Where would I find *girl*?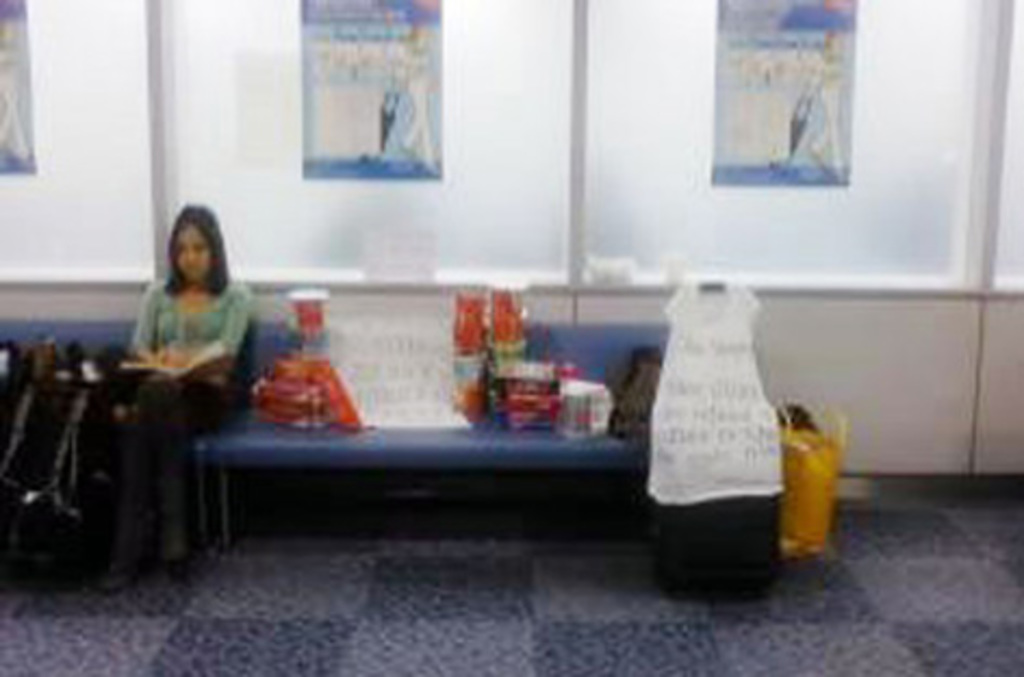
At crop(98, 202, 249, 588).
